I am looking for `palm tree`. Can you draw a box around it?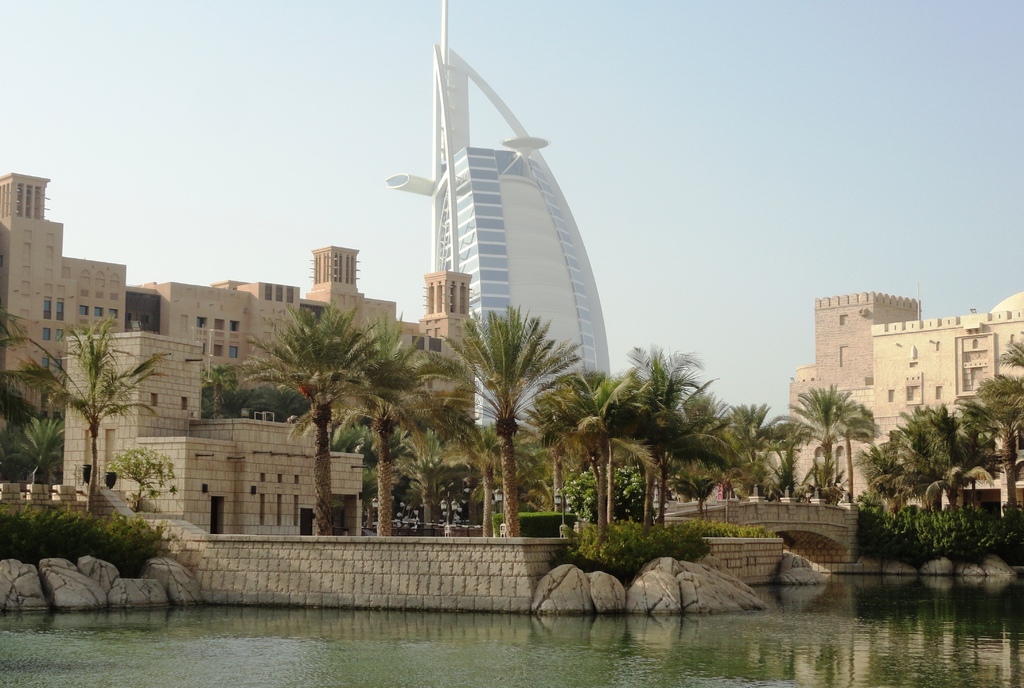
Sure, the bounding box is [15,316,176,518].
